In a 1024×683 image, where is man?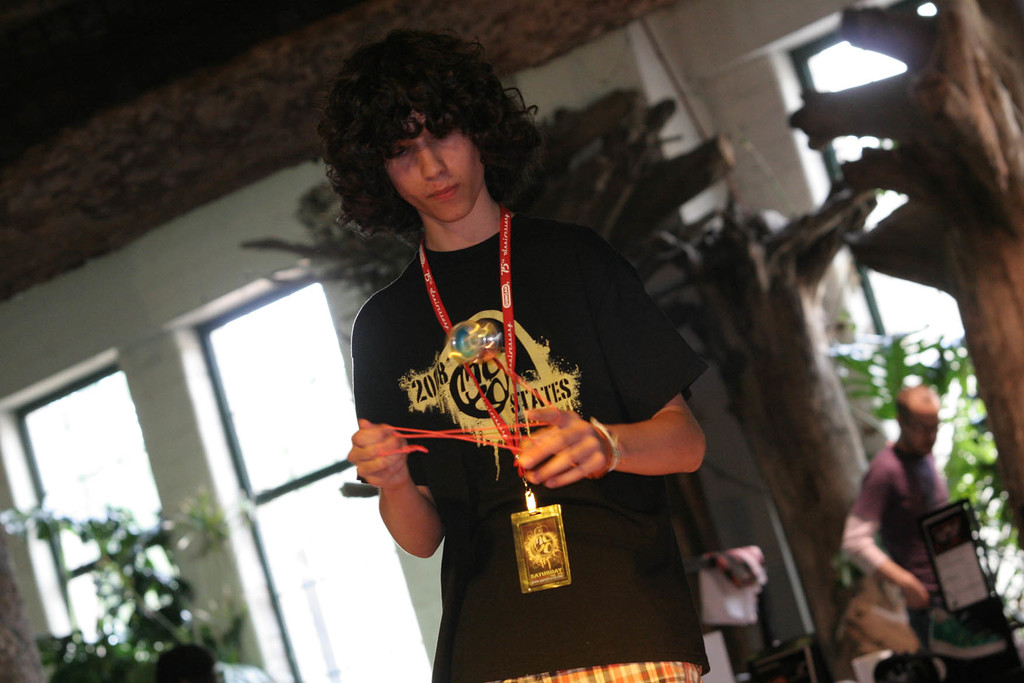
315/26/707/682.
